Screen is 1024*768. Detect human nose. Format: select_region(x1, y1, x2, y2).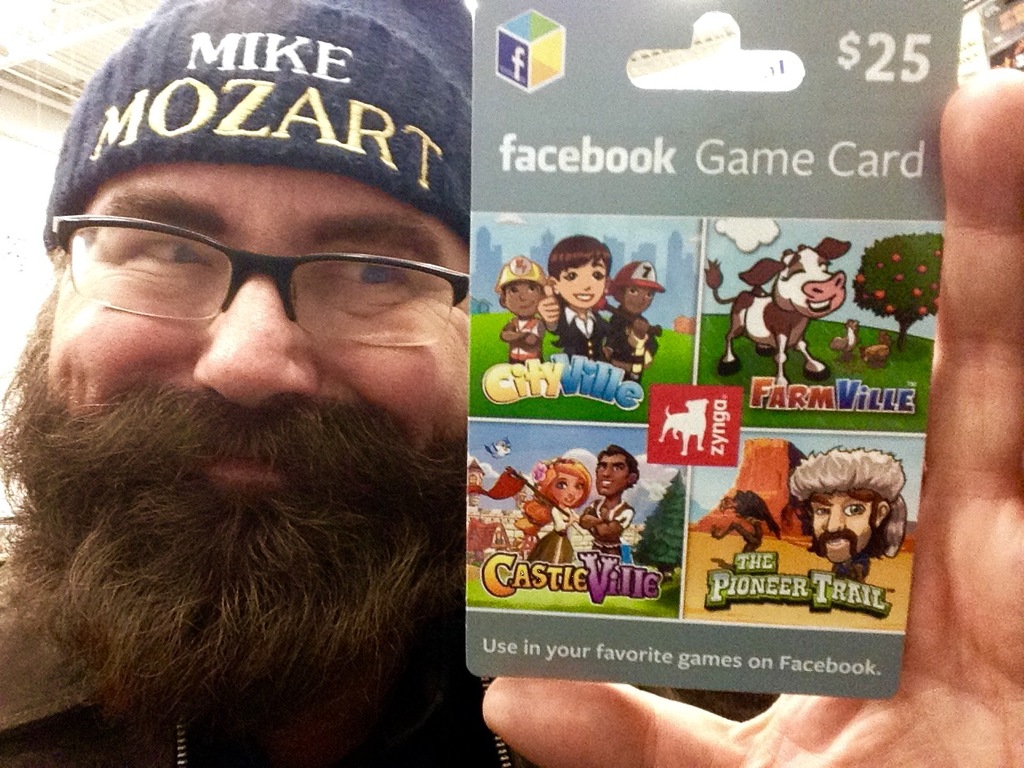
select_region(568, 490, 576, 498).
